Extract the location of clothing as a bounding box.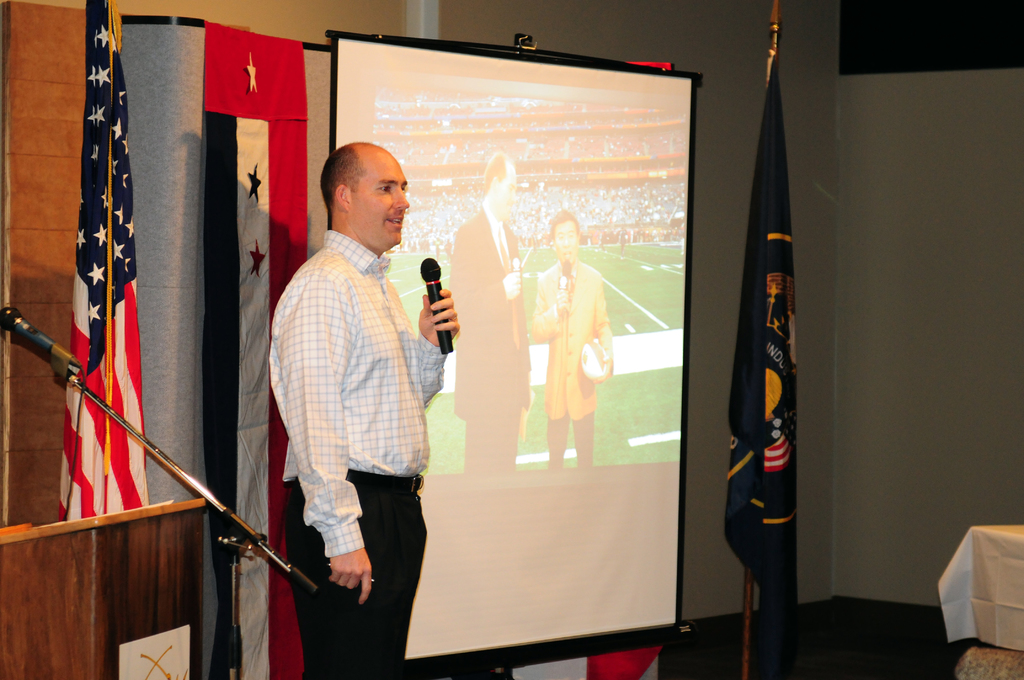
533, 264, 612, 465.
